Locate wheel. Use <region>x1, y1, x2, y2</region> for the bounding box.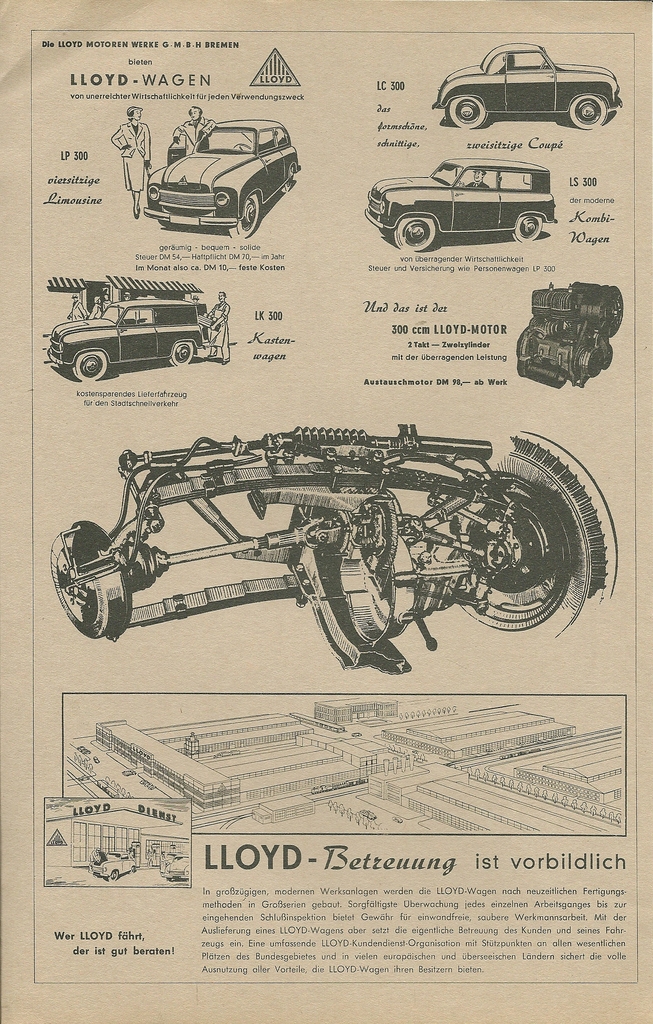
<region>169, 342, 193, 364</region>.
